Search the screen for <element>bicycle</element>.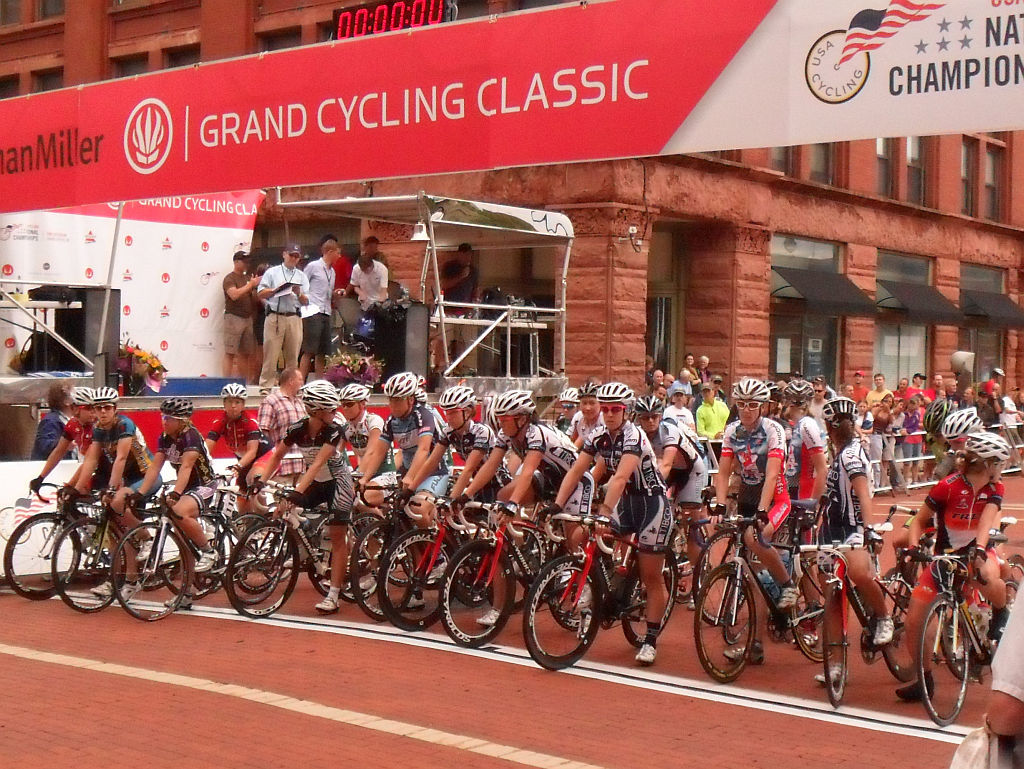
Found at 47,486,237,616.
